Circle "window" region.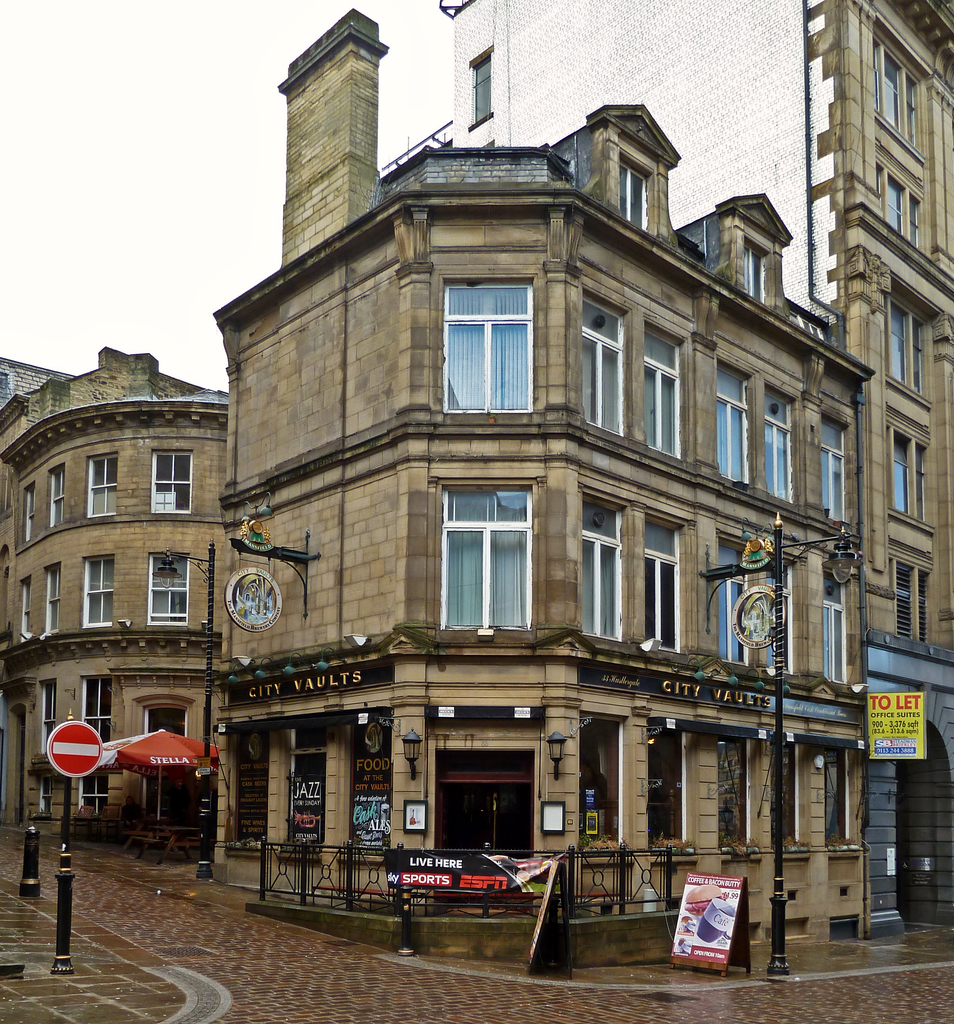
Region: {"left": 818, "top": 554, "right": 865, "bottom": 686}.
